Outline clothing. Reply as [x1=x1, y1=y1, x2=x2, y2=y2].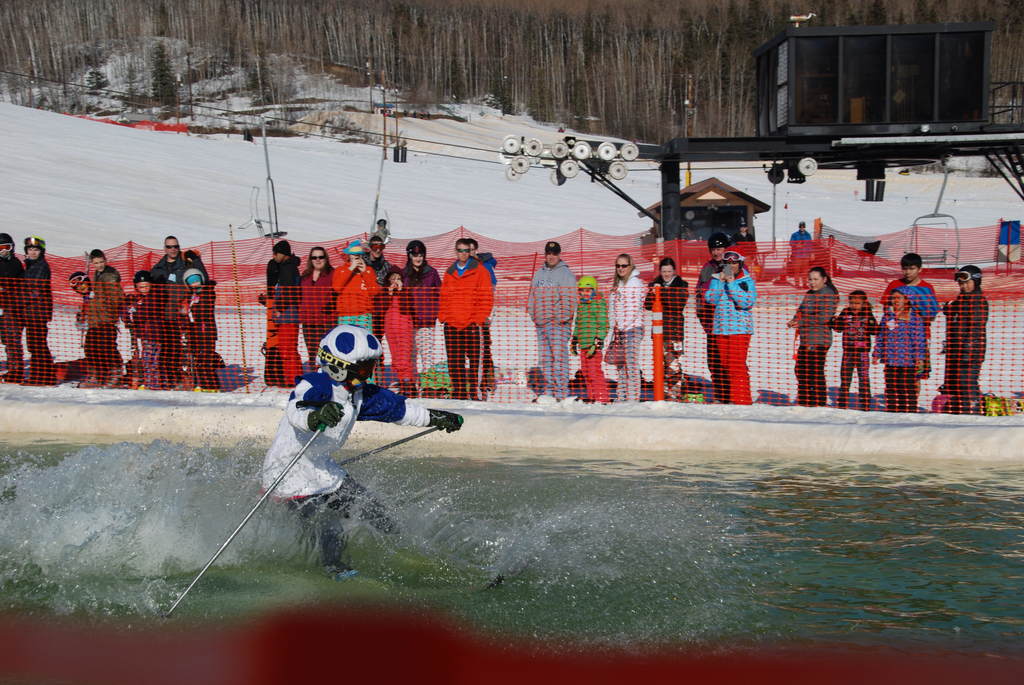
[x1=568, y1=289, x2=614, y2=403].
